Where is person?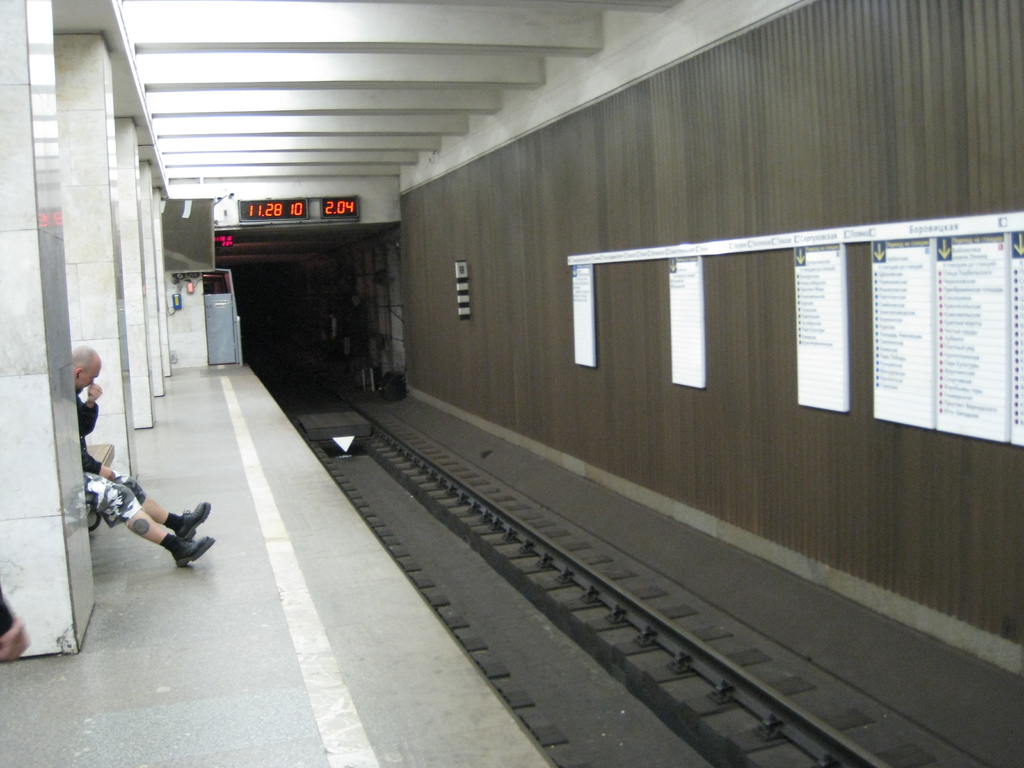
crop(68, 344, 215, 568).
